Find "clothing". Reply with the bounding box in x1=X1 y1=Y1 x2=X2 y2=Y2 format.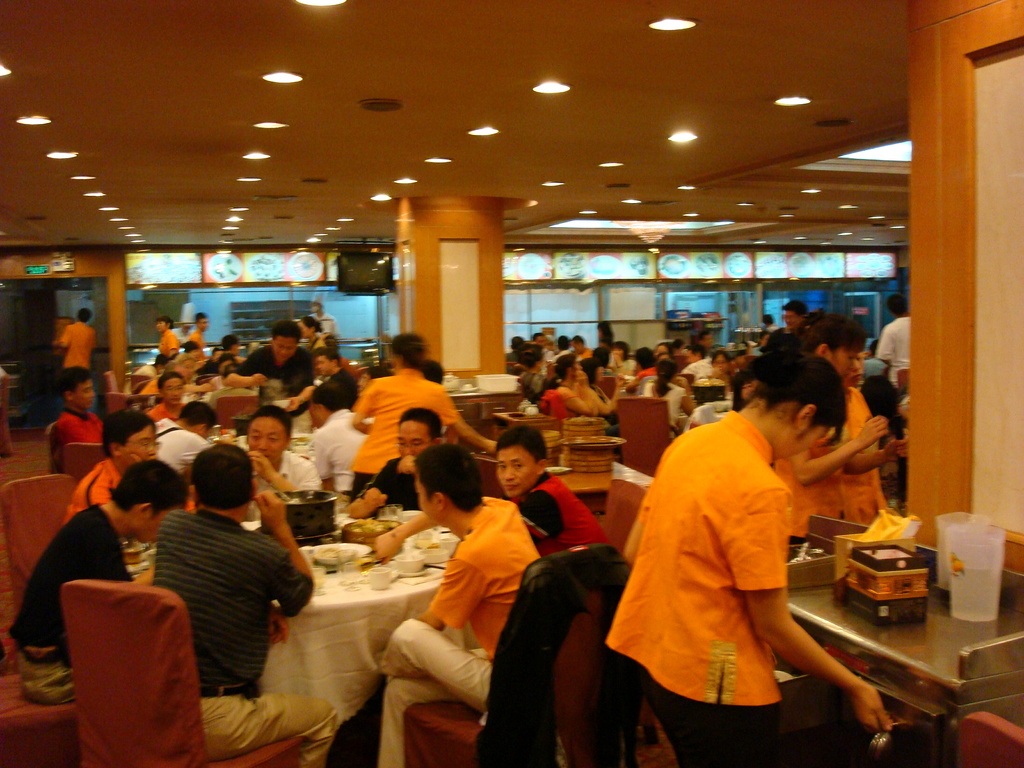
x1=371 y1=487 x2=537 y2=767.
